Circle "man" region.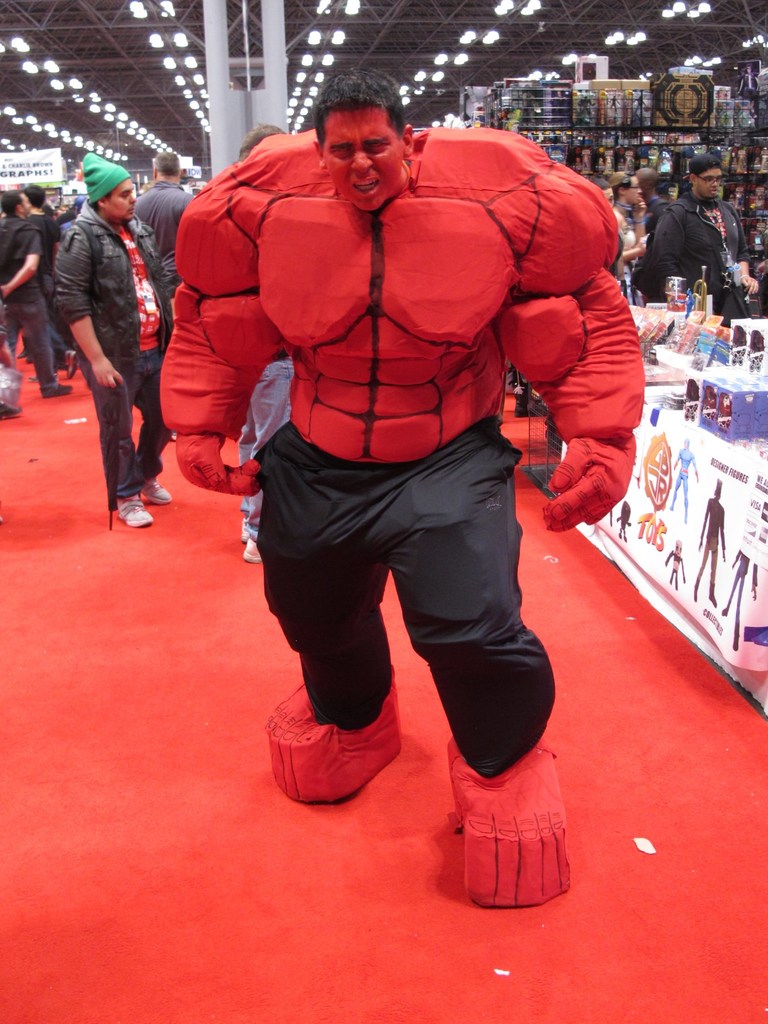
Region: detection(131, 154, 195, 295).
